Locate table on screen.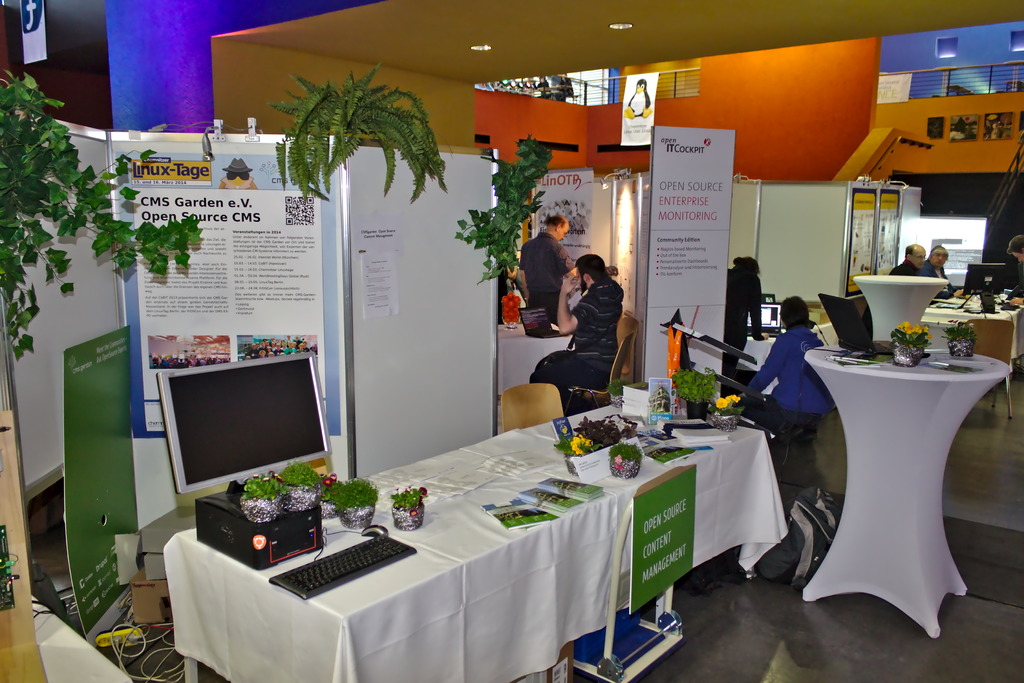
On screen at {"x1": 803, "y1": 346, "x2": 1014, "y2": 635}.
